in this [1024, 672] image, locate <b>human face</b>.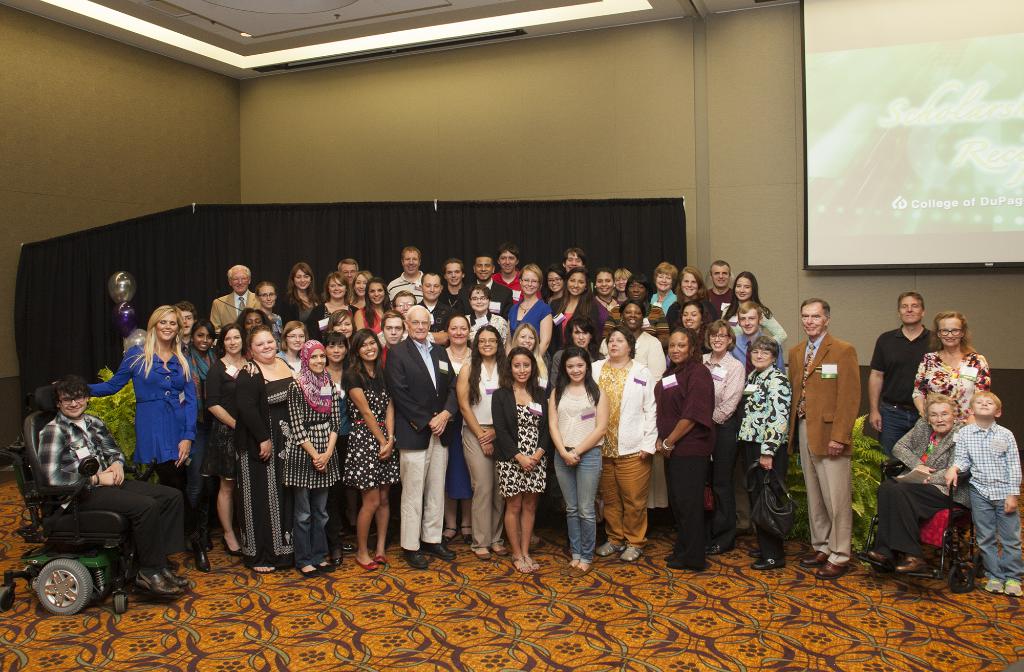
Bounding box: [710, 268, 730, 289].
